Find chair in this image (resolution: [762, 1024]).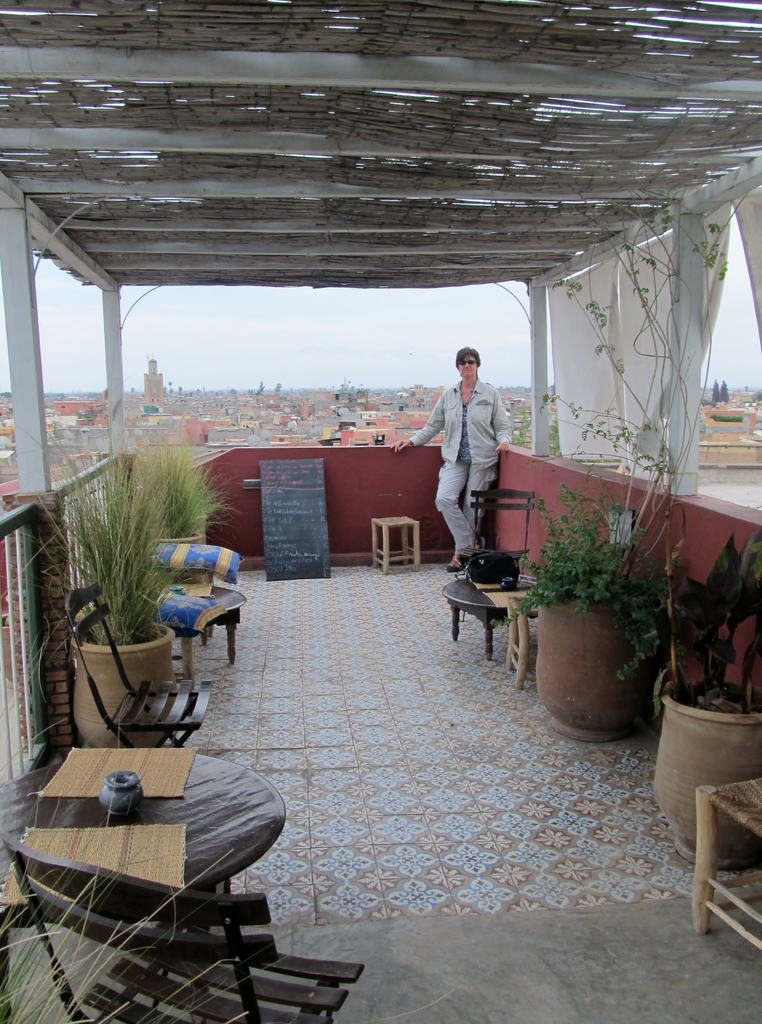
l=63, t=582, r=213, b=749.
